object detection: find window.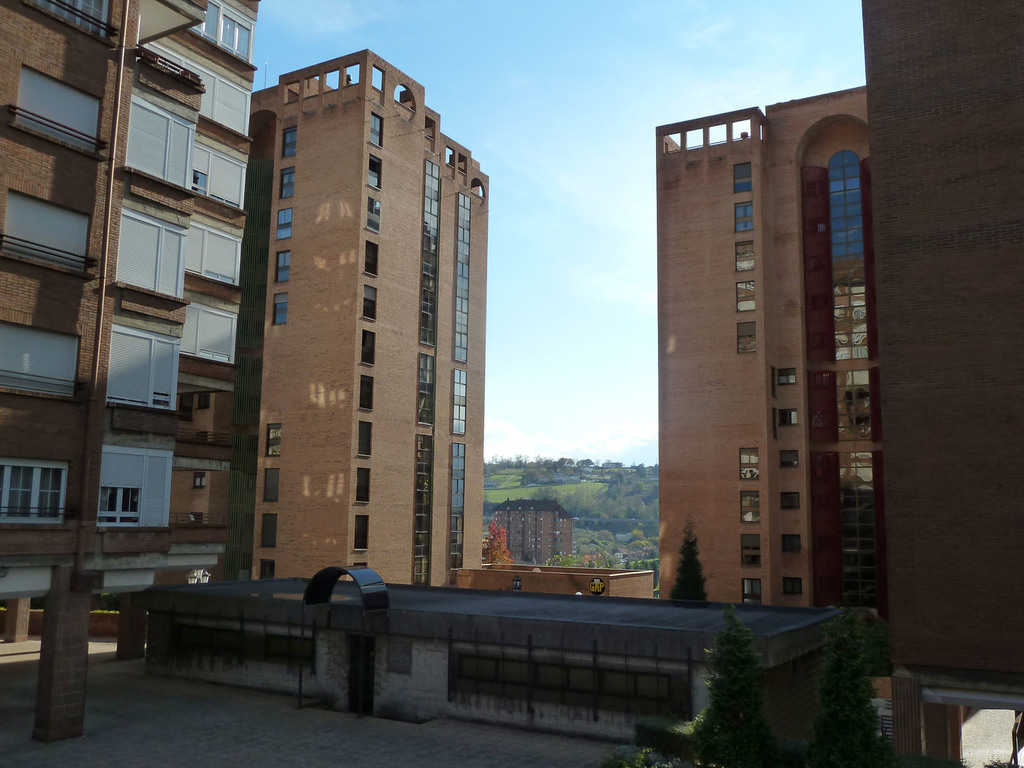
rect(779, 369, 800, 385).
